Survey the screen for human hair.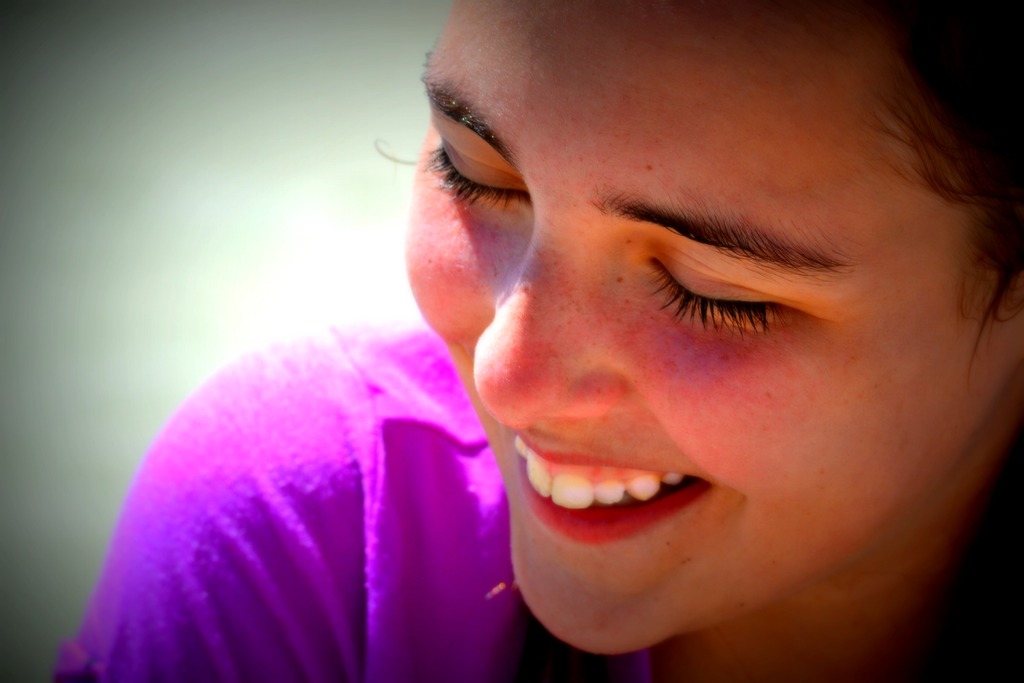
Survey found: l=372, t=0, r=1023, b=375.
